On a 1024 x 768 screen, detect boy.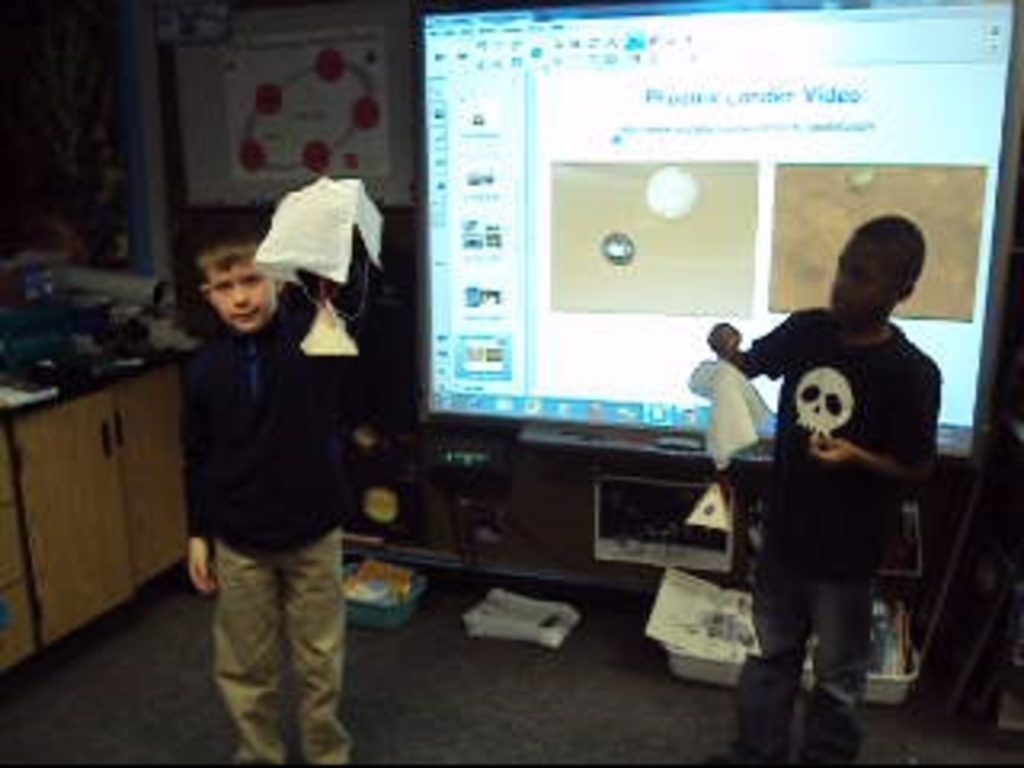
<region>707, 214, 941, 765</region>.
